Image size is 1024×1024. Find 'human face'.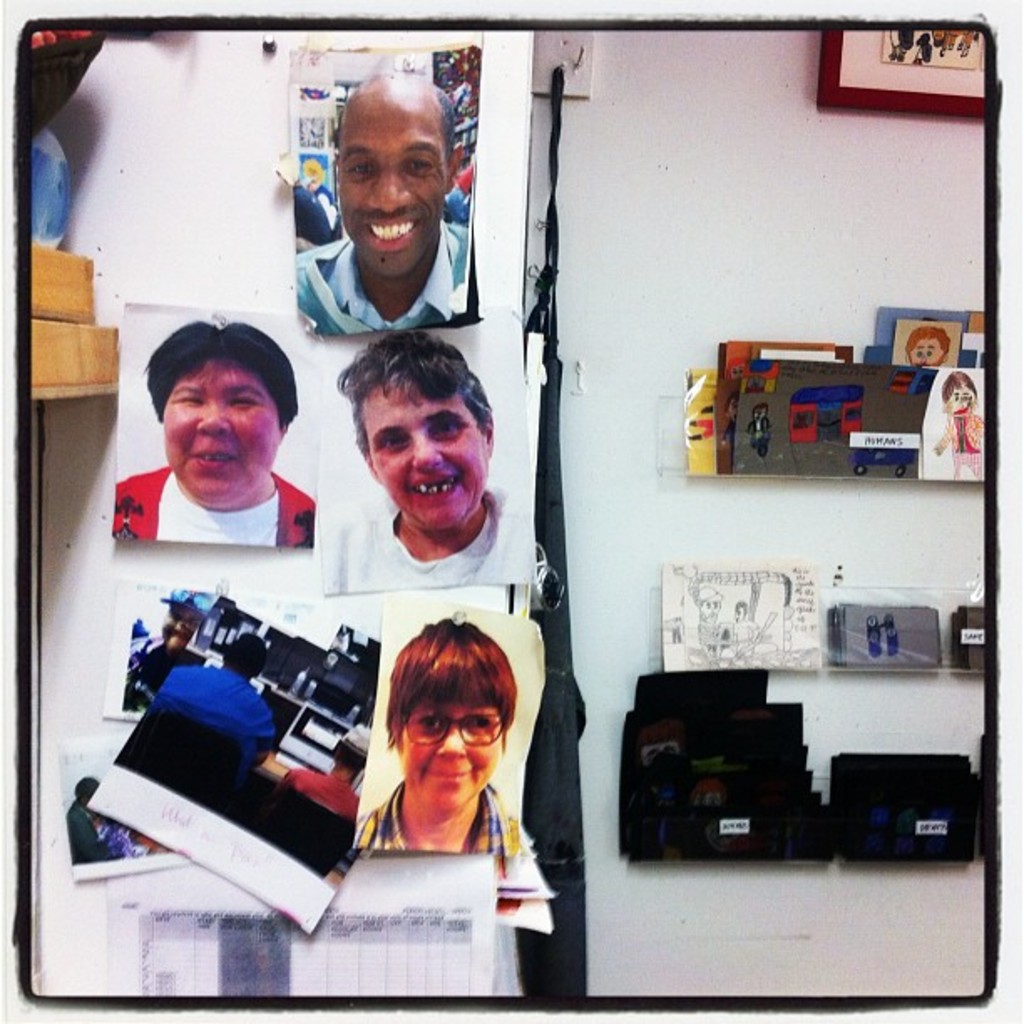
402 686 497 810.
